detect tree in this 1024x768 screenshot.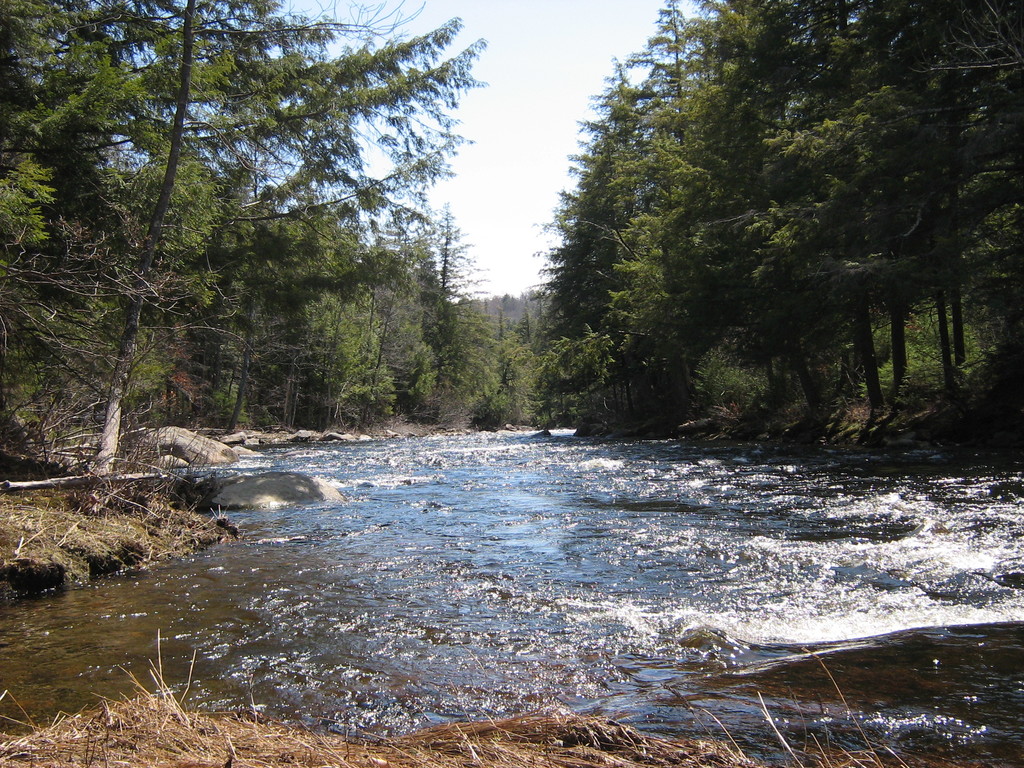
Detection: [left=640, top=0, right=895, bottom=451].
